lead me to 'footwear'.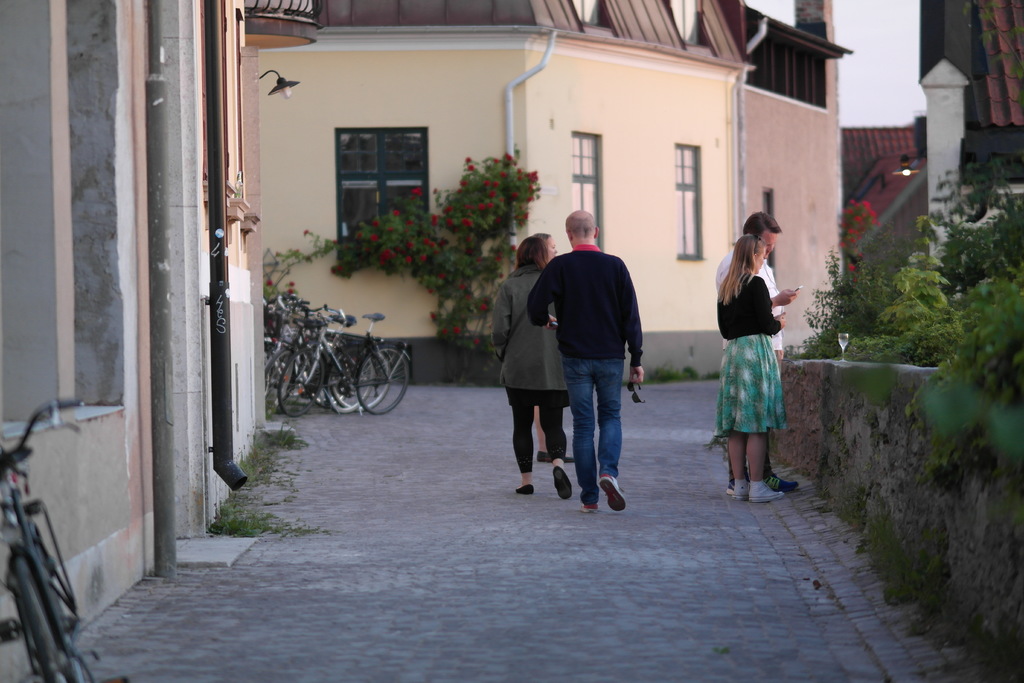
Lead to 539,450,573,464.
